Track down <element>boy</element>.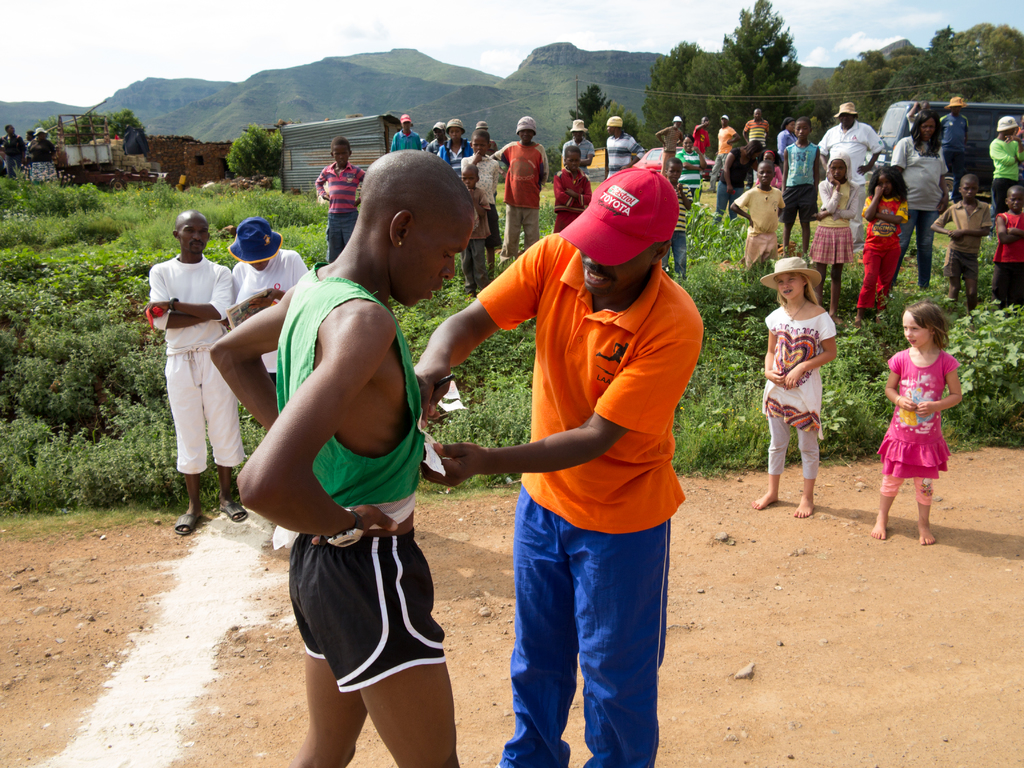
Tracked to l=931, t=175, r=995, b=312.
